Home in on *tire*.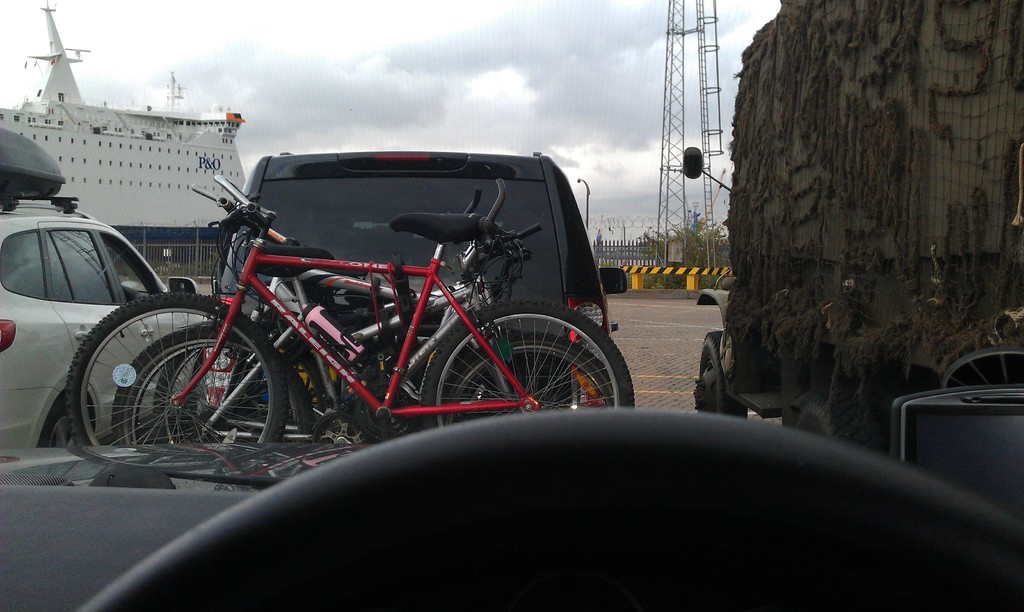
Homed in at x1=693, y1=330, x2=747, y2=419.
